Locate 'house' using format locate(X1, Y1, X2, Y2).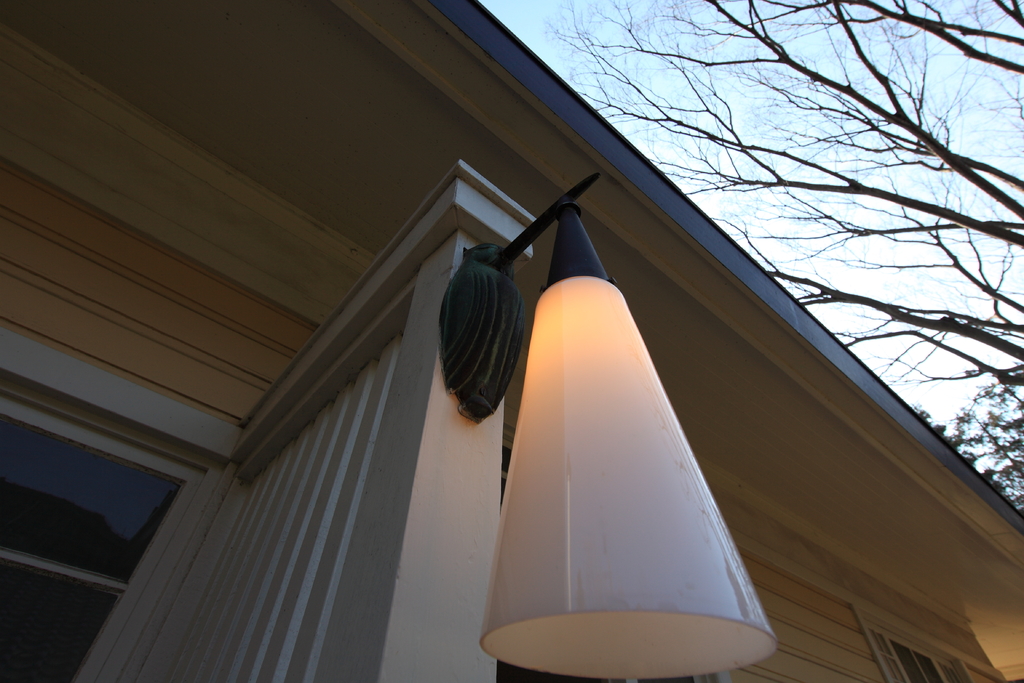
locate(0, 0, 1023, 682).
